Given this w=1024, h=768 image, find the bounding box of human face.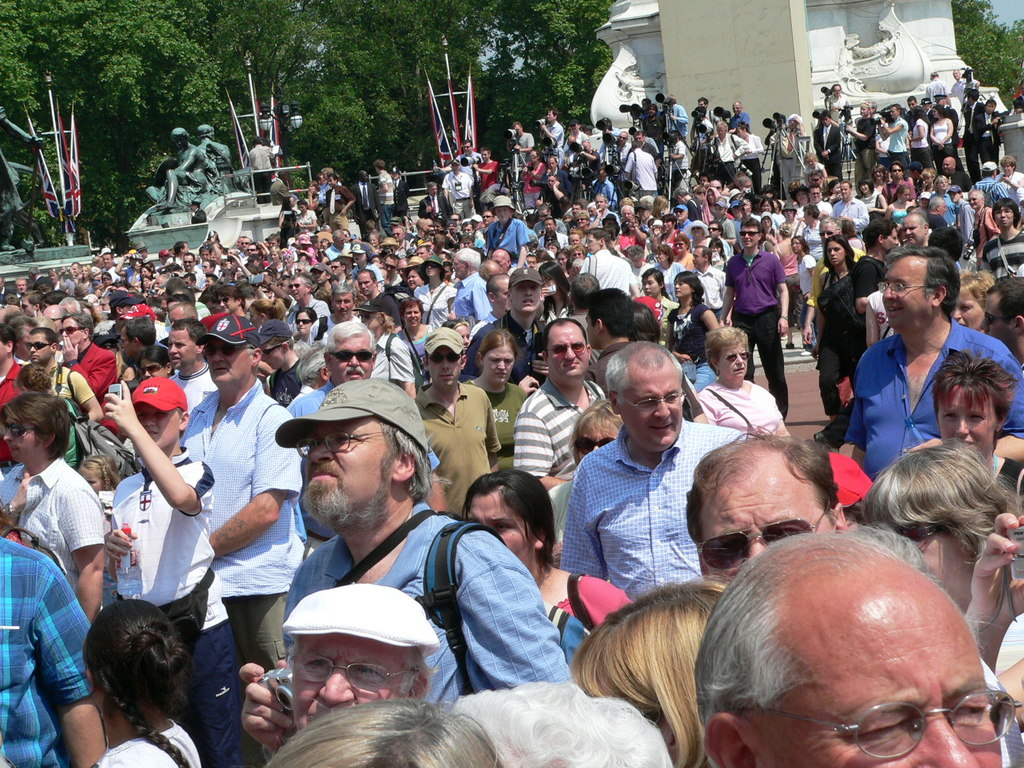
(left=405, top=270, right=422, bottom=290).
